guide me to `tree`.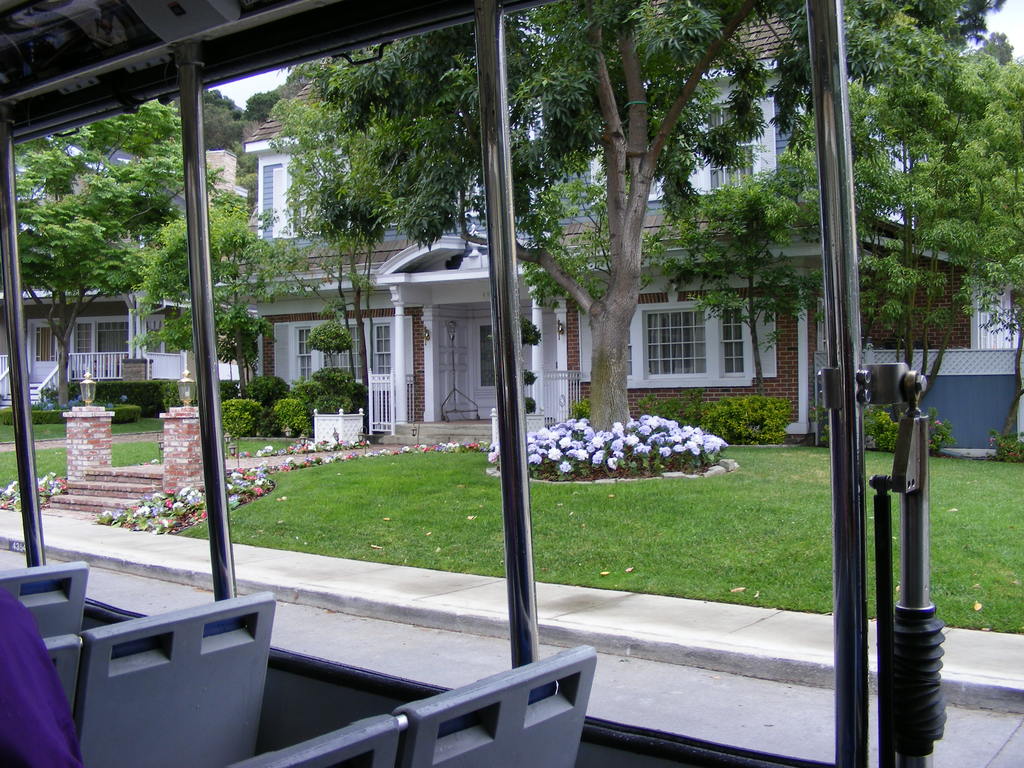
Guidance: bbox(205, 106, 249, 151).
